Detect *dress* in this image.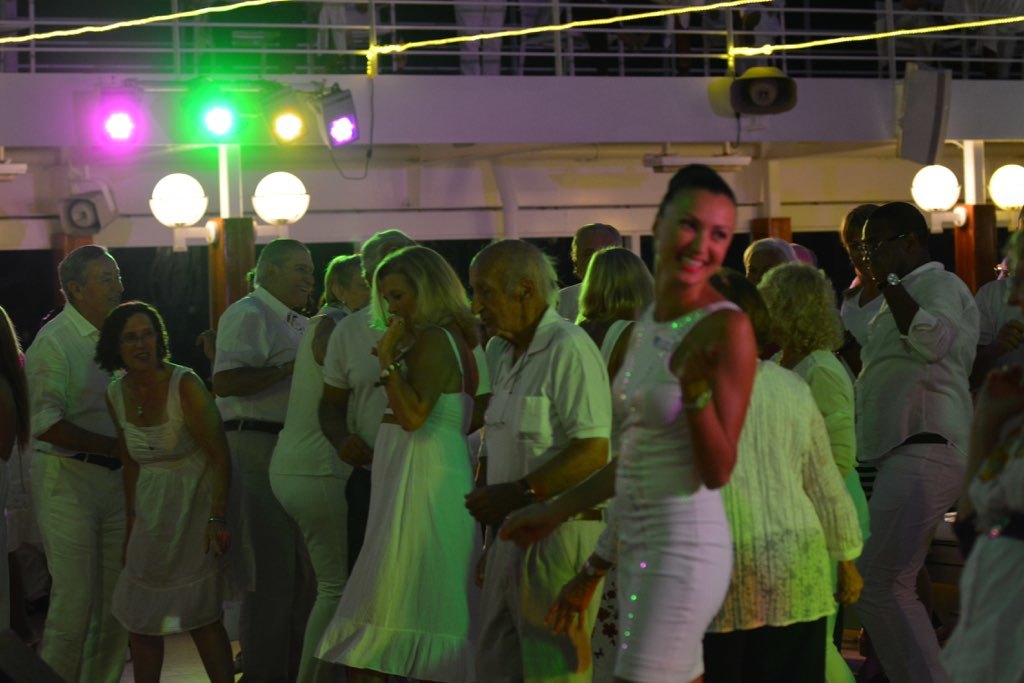
Detection: l=772, t=342, r=889, b=672.
